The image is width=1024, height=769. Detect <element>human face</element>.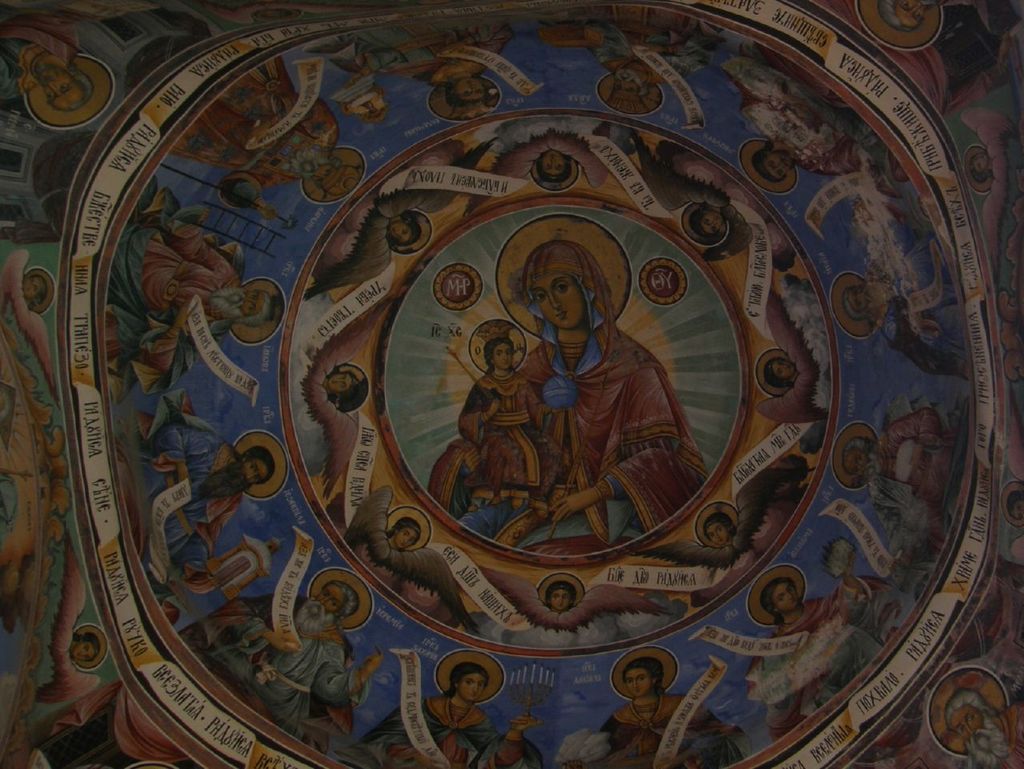
Detection: (left=492, top=341, right=514, bottom=369).
